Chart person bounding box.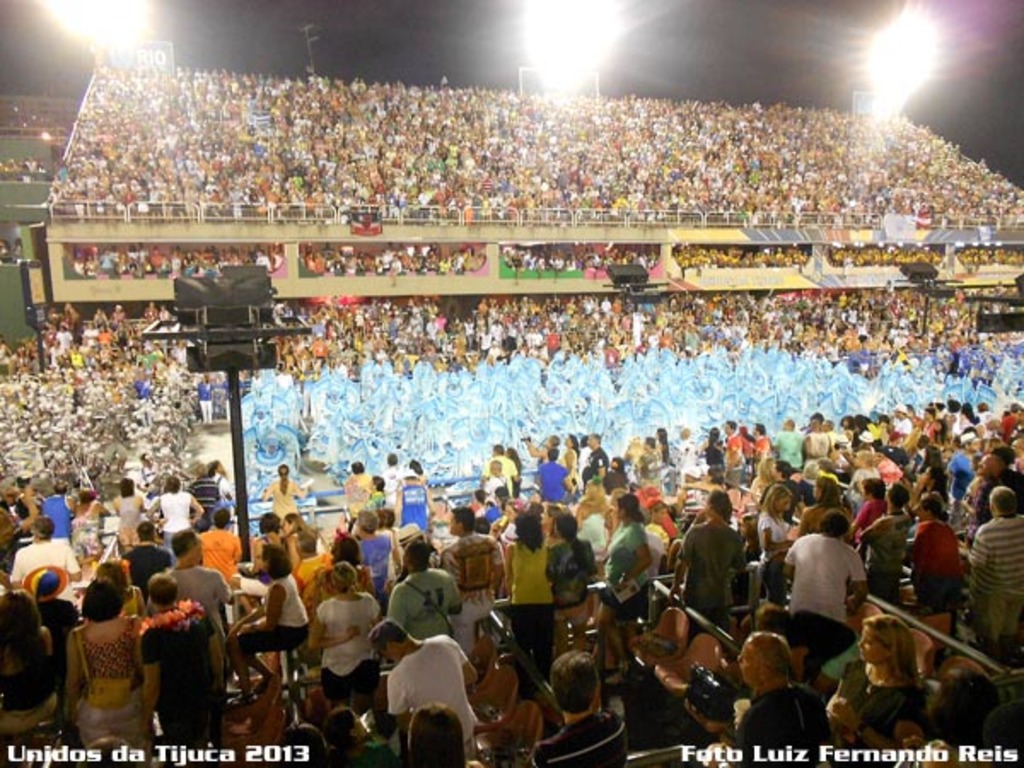
Charted: bbox=(67, 579, 148, 756).
